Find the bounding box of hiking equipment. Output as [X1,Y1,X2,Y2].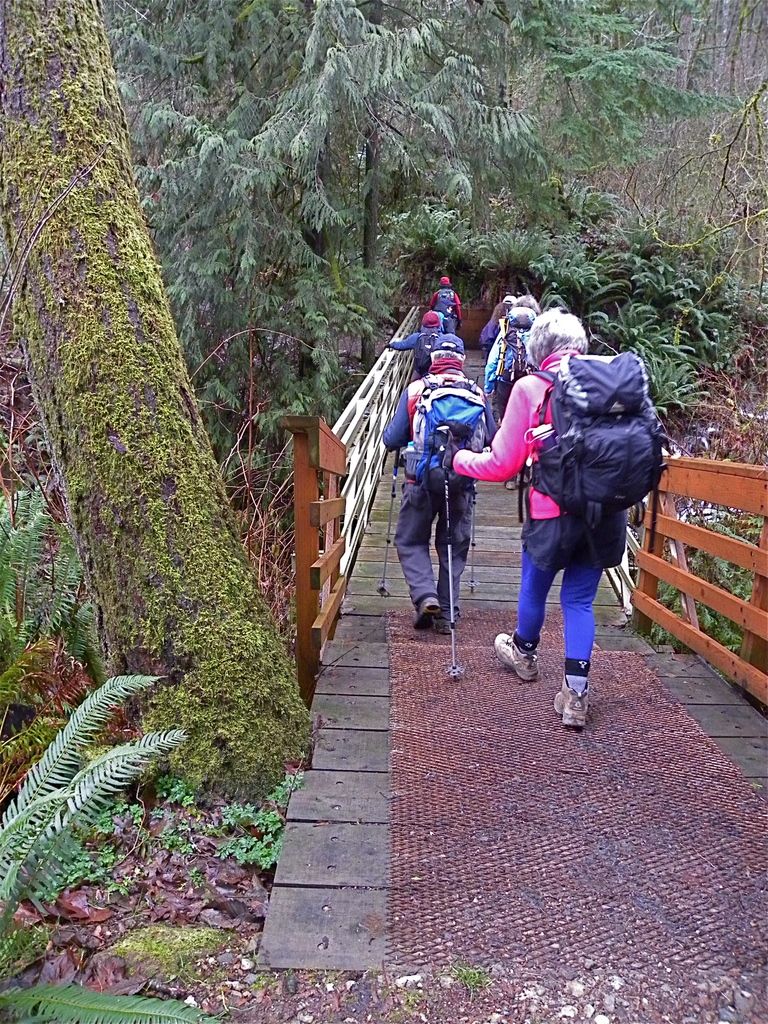
[433,288,459,326].
